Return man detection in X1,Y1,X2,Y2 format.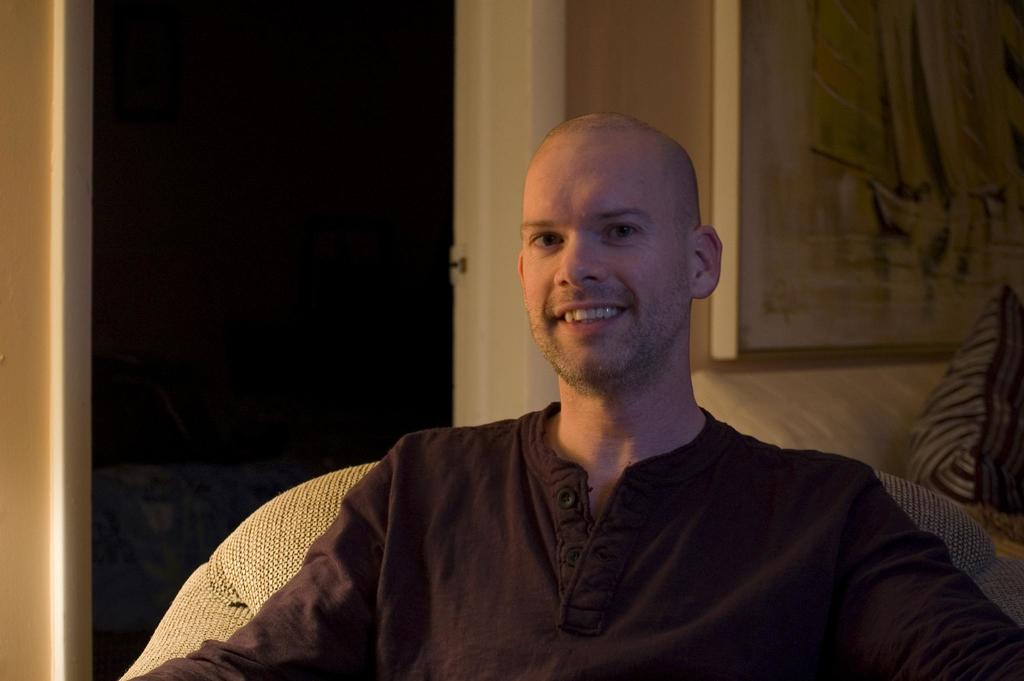
202,111,962,648.
